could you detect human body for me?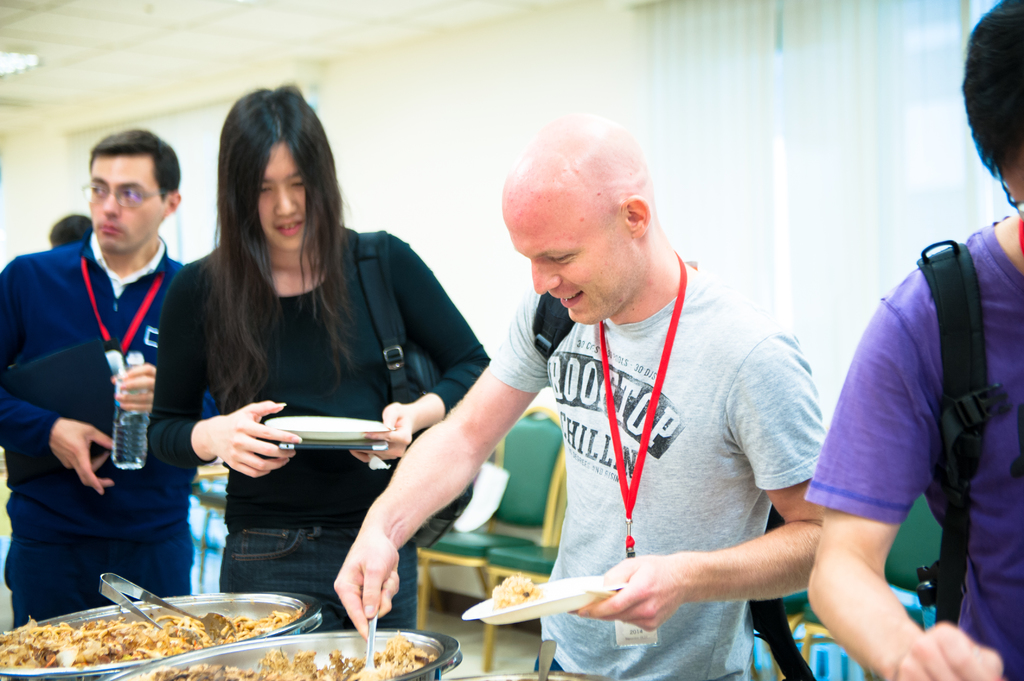
Detection result: [left=805, top=212, right=1023, bottom=680].
